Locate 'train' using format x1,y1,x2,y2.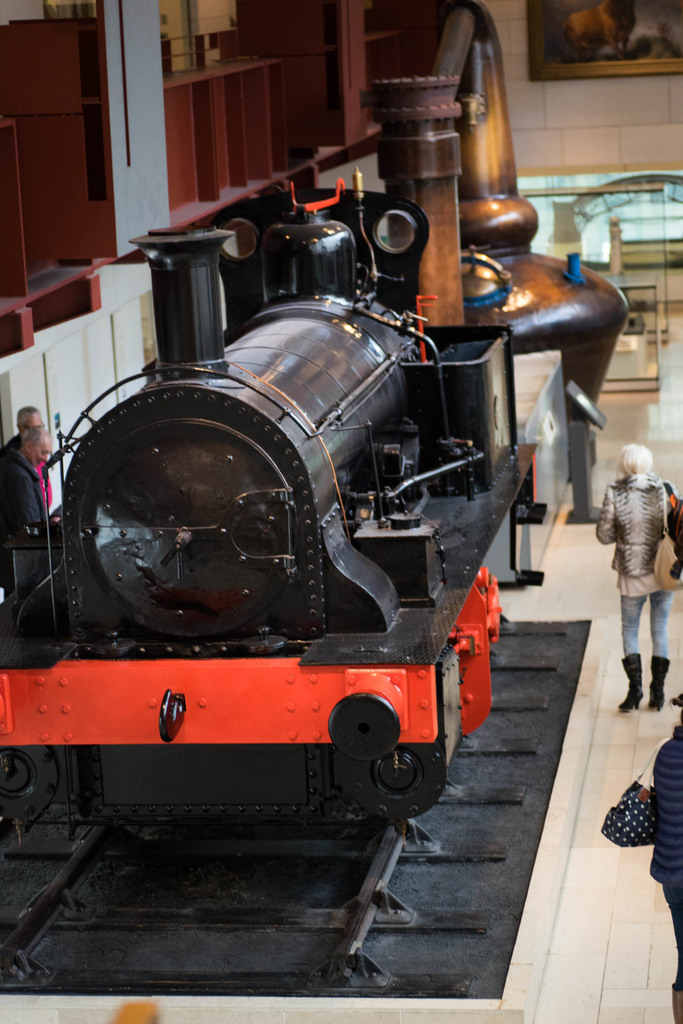
0,205,551,830.
